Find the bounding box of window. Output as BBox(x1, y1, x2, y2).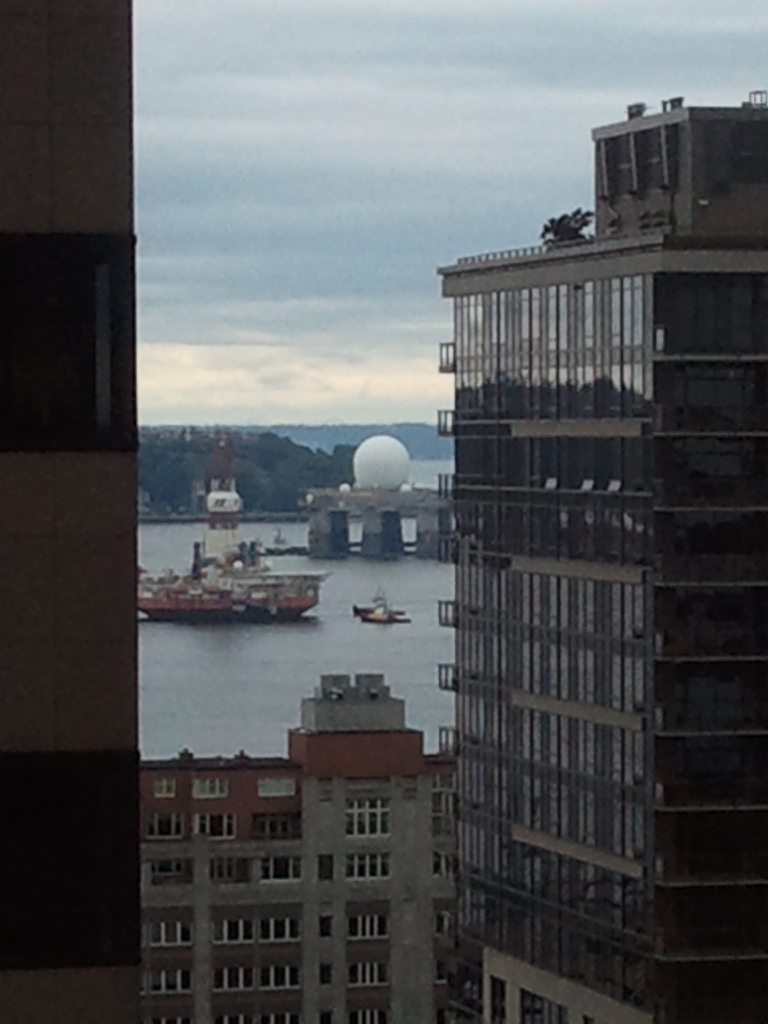
BBox(352, 1004, 388, 1023).
